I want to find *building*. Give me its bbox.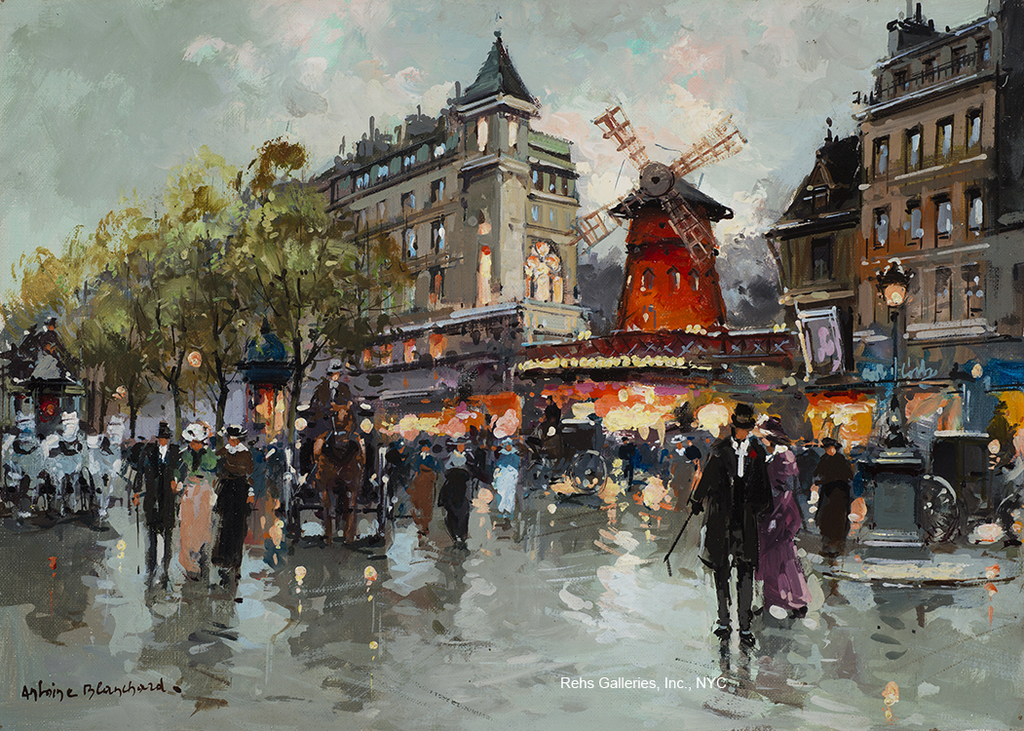
765:0:1023:521.
